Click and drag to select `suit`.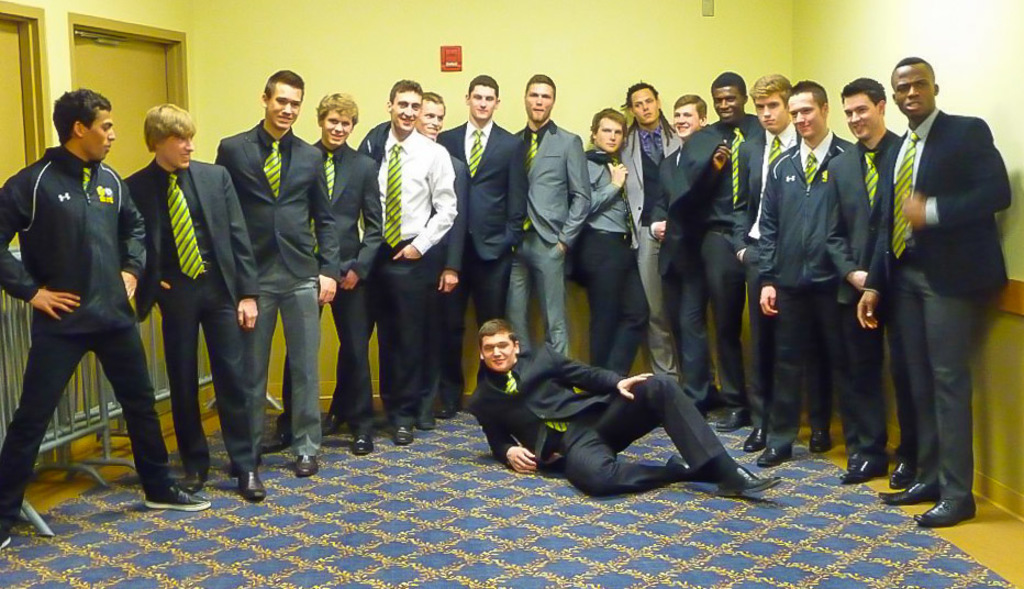
Selection: crop(650, 142, 724, 414).
